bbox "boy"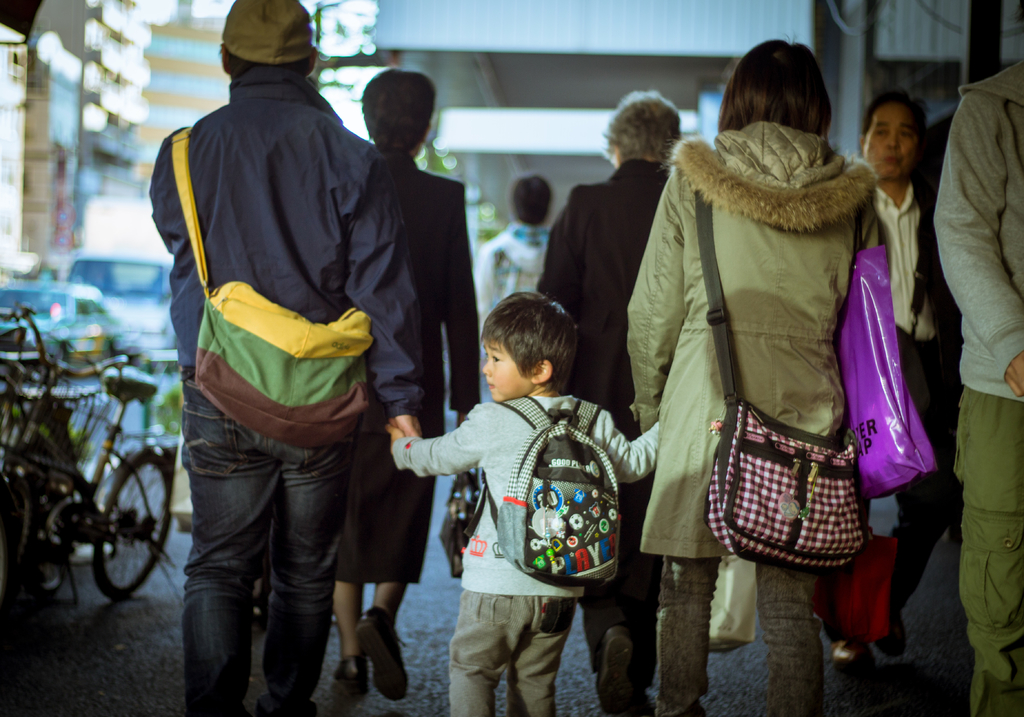
select_region(381, 287, 657, 710)
